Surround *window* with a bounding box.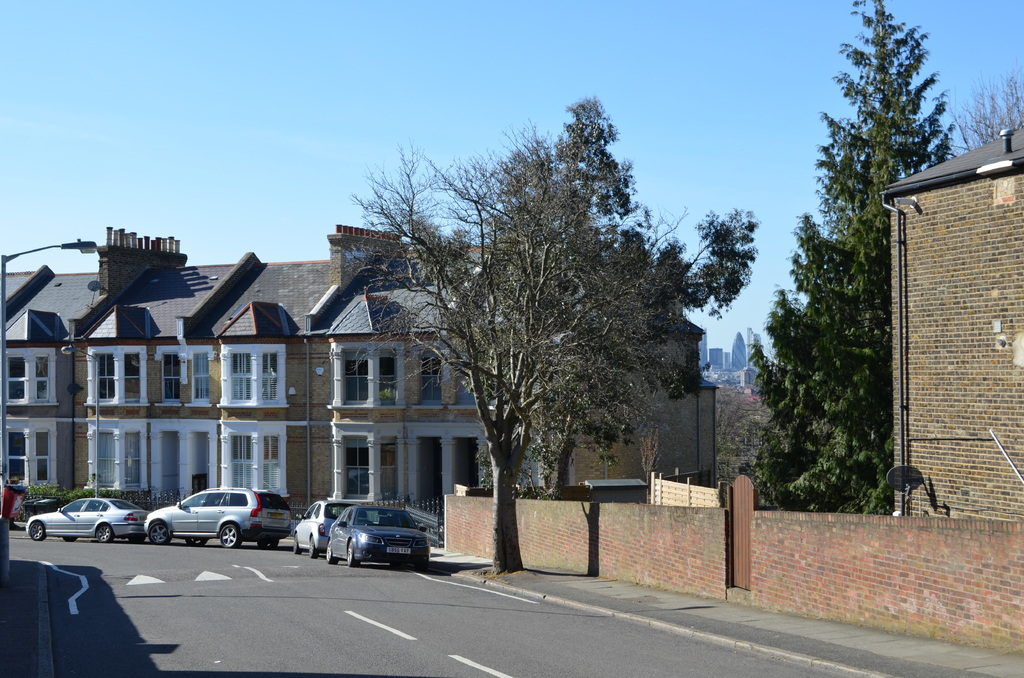
bbox(6, 359, 60, 409).
